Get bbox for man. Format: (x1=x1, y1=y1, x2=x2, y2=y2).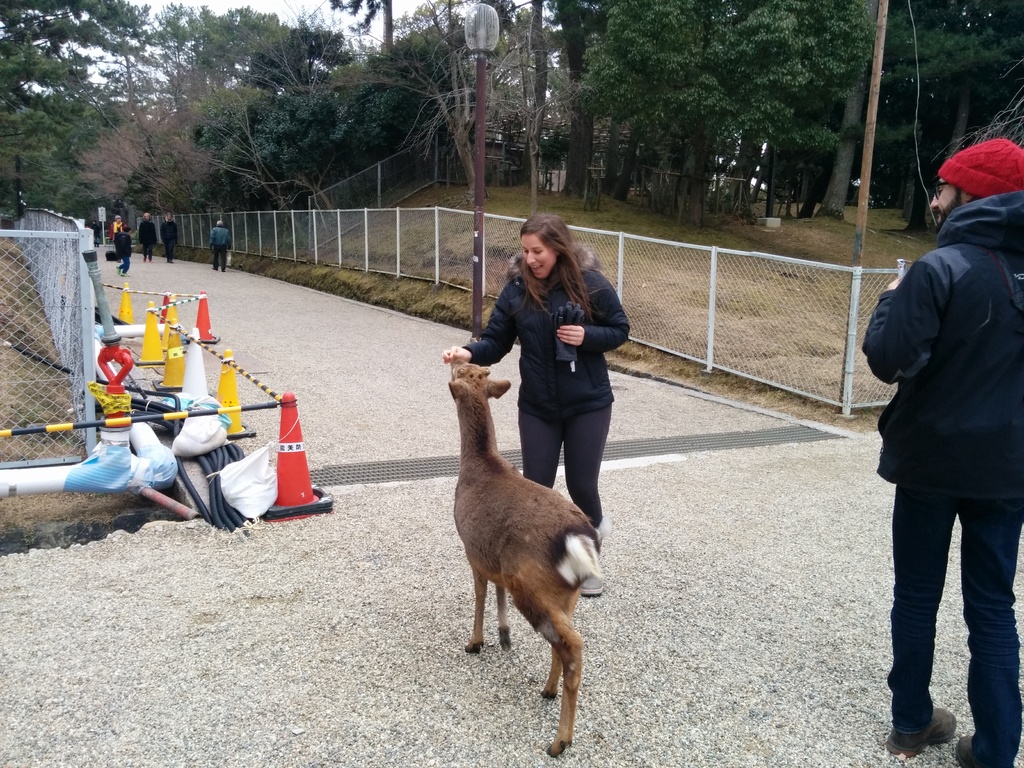
(x1=847, y1=131, x2=1023, y2=751).
